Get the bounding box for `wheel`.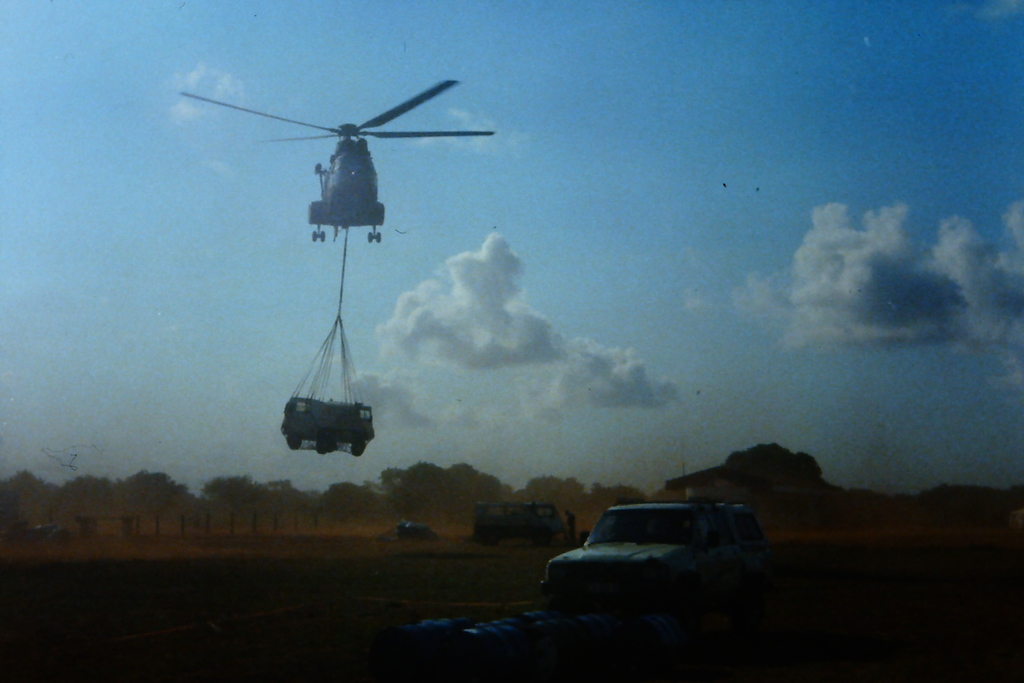
(x1=333, y1=436, x2=344, y2=449).
